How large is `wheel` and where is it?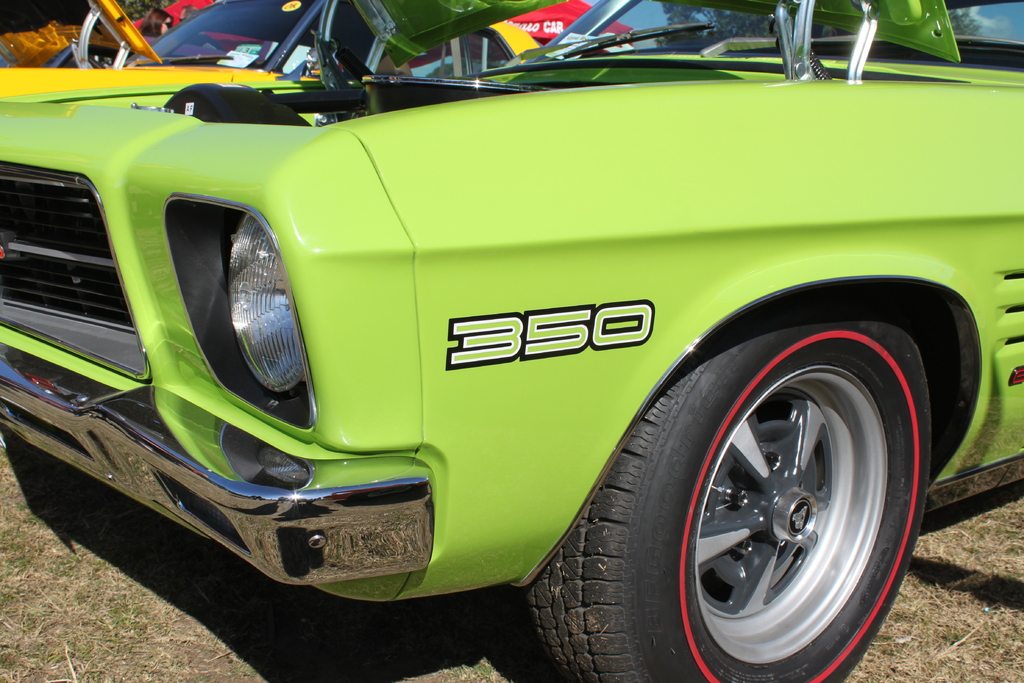
Bounding box: bbox(661, 33, 715, 45).
